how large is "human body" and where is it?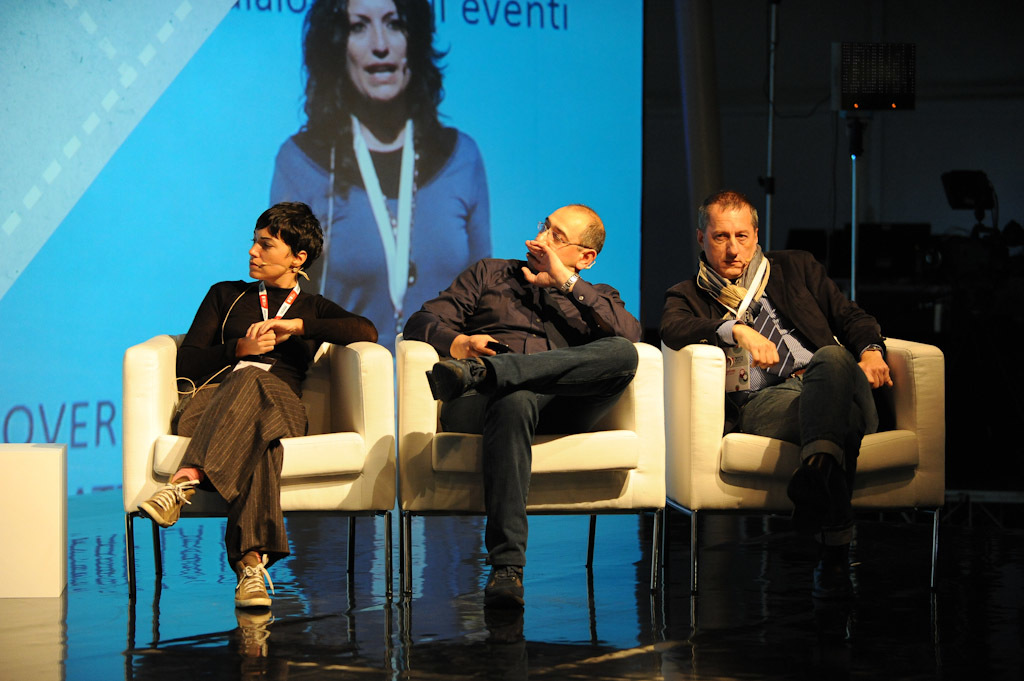
Bounding box: <region>137, 199, 377, 649</region>.
